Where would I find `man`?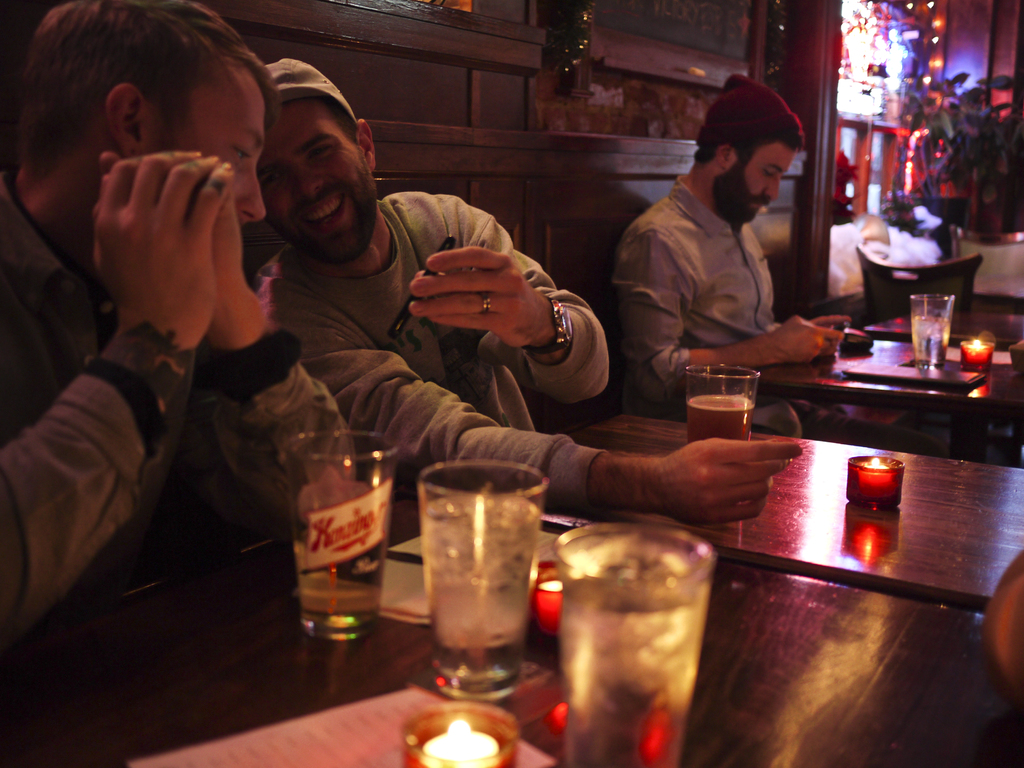
At pyautogui.locateOnScreen(601, 94, 838, 402).
